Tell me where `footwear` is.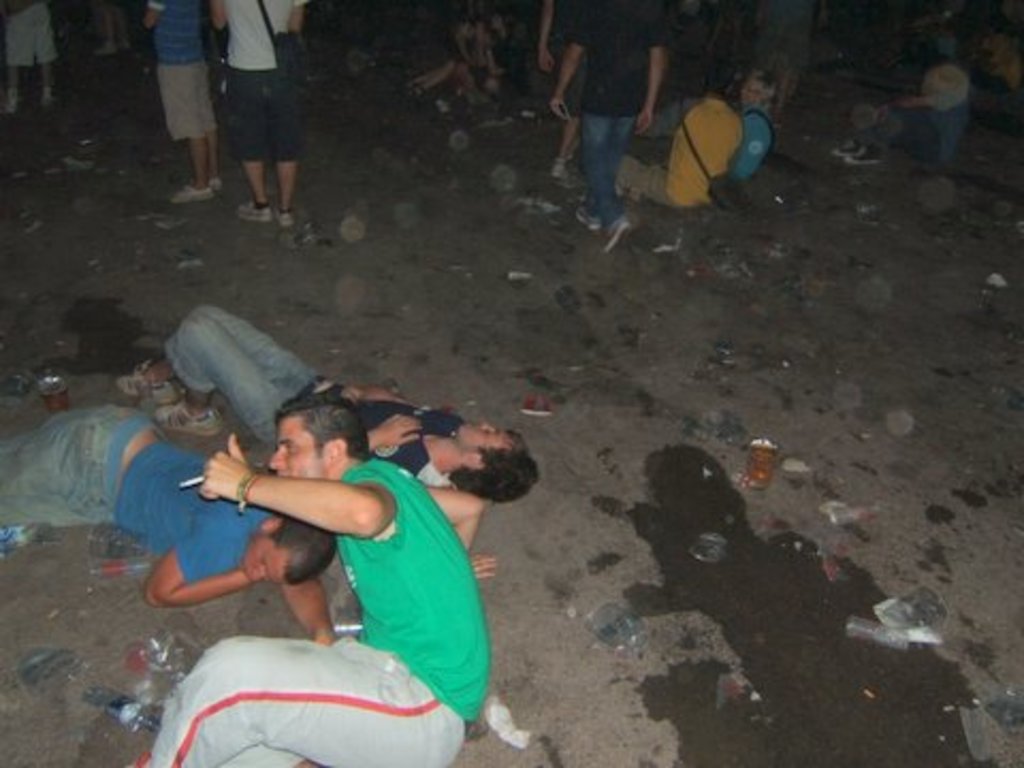
`footwear` is at locate(0, 92, 21, 117).
